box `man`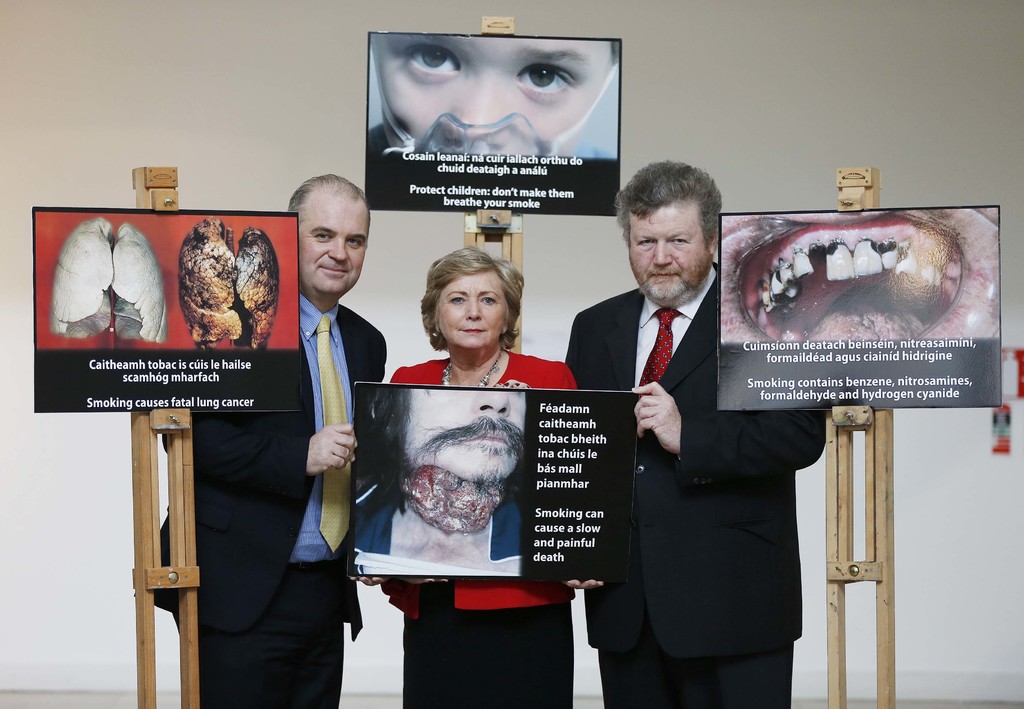
(554,177,823,667)
